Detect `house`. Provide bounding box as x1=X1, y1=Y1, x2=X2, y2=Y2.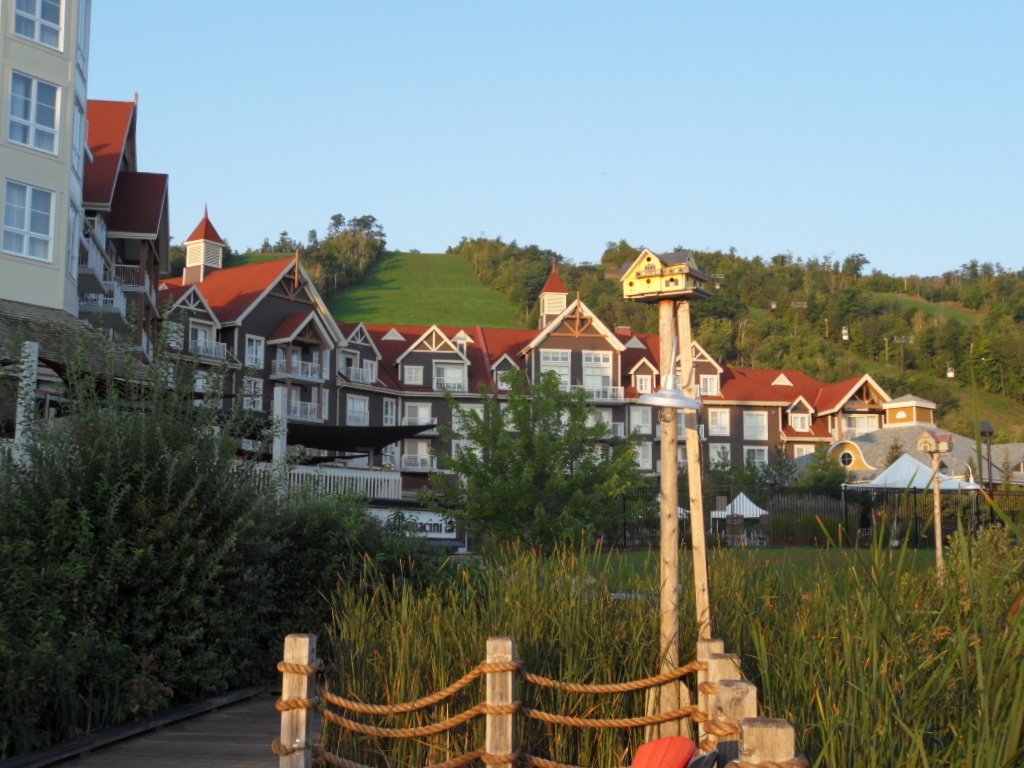
x1=10, y1=2, x2=103, y2=489.
